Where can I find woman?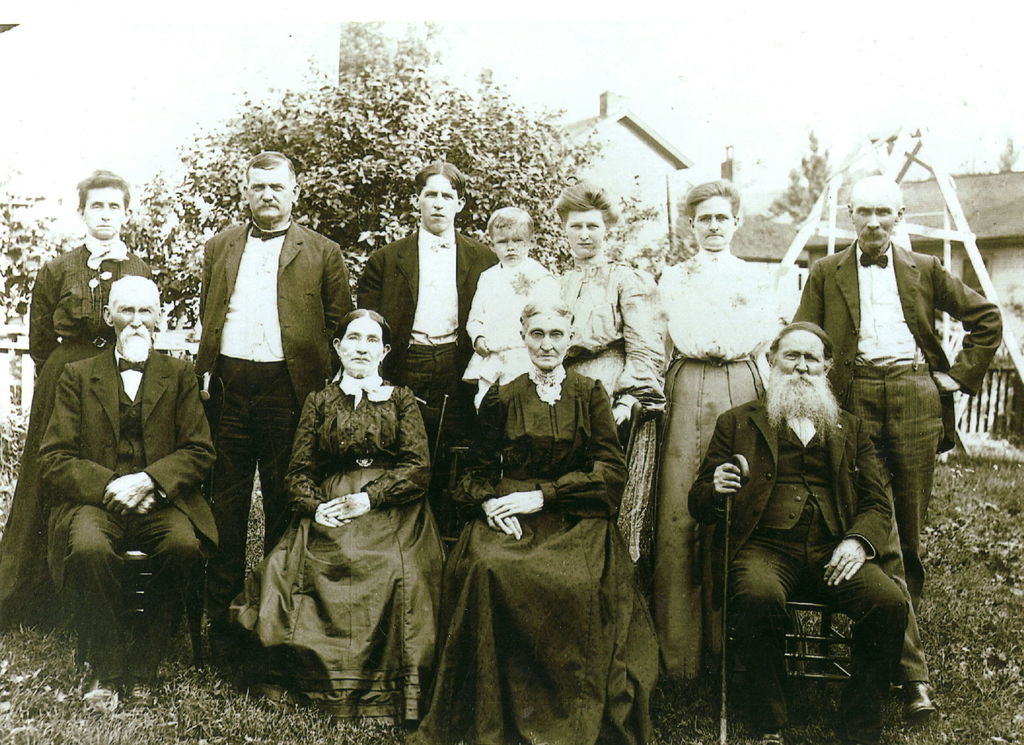
You can find it at bbox=(263, 309, 454, 726).
